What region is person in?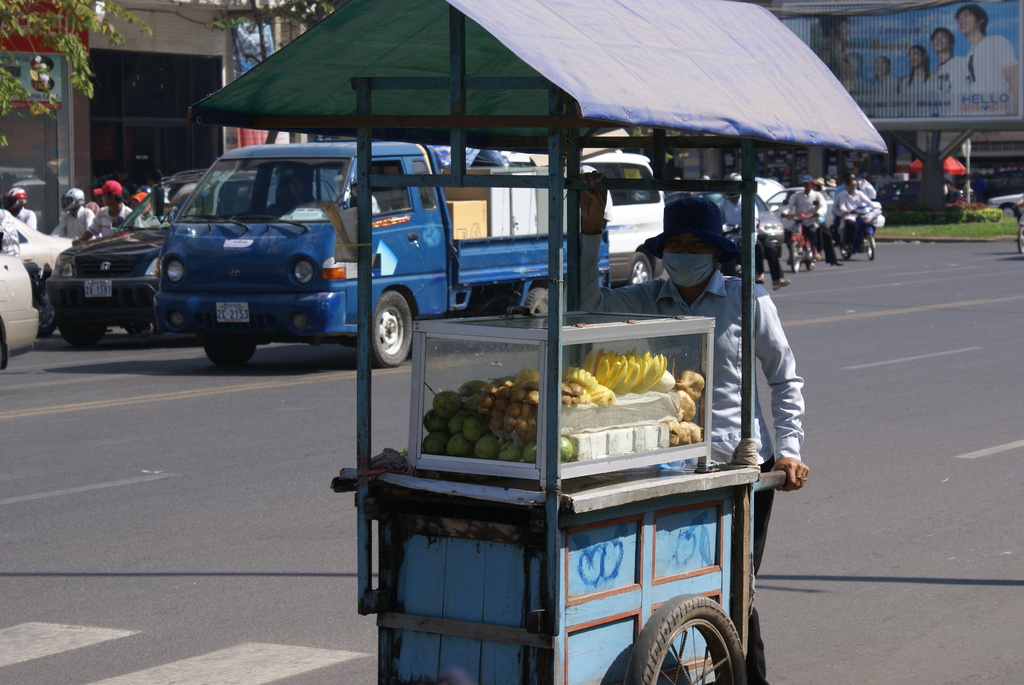
[575,167,808,684].
